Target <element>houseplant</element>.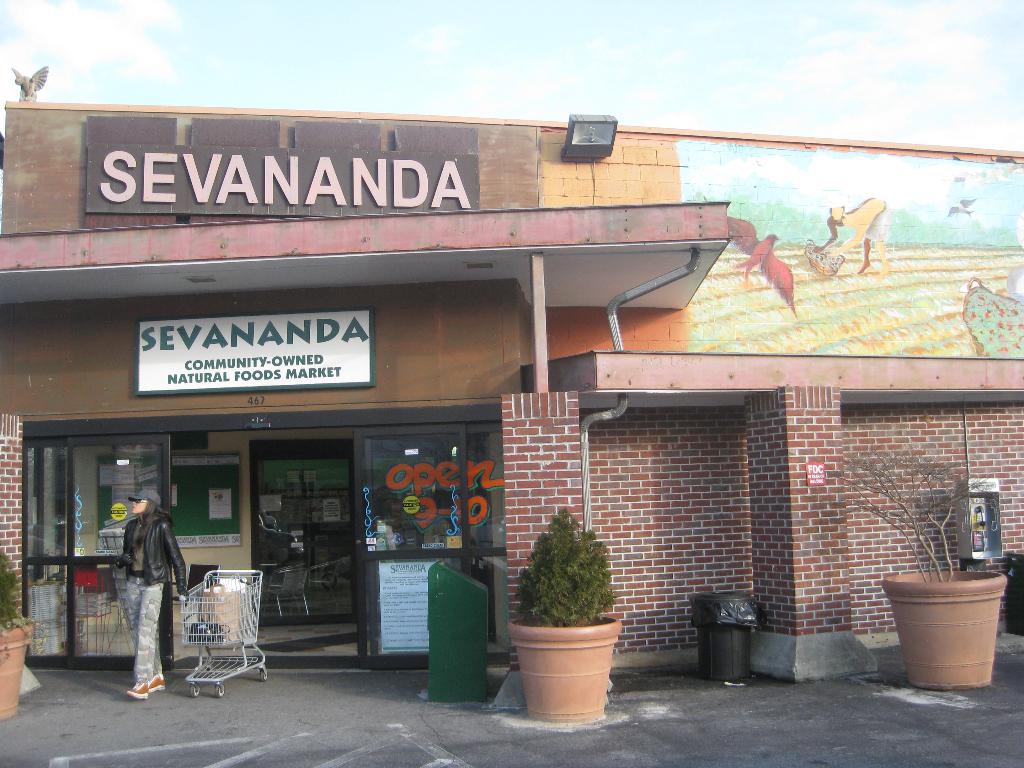
Target region: x1=505 y1=502 x2=620 y2=724.
